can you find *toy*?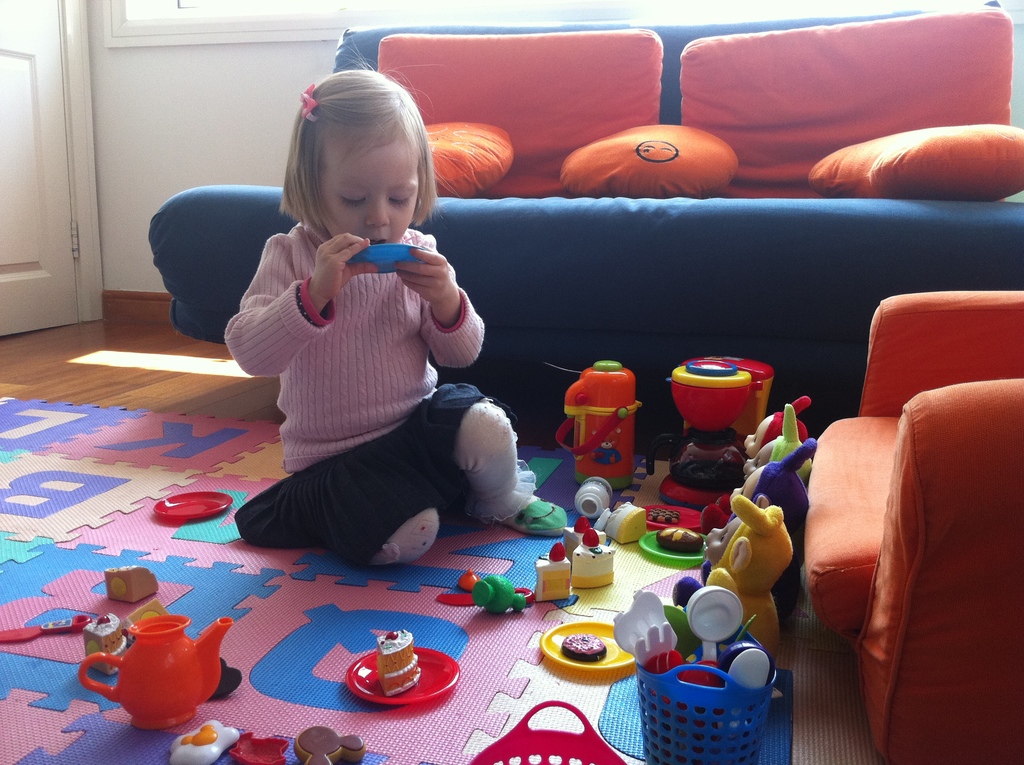
Yes, bounding box: [left=700, top=398, right=814, bottom=533].
